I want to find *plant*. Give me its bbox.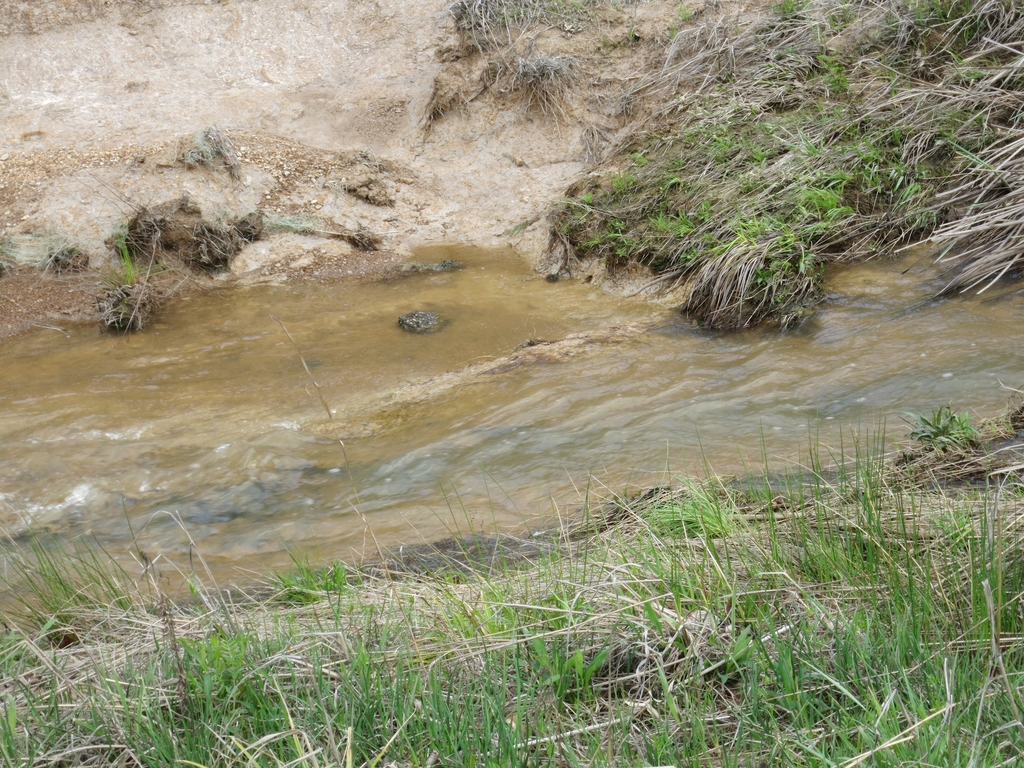
crop(737, 174, 771, 193).
